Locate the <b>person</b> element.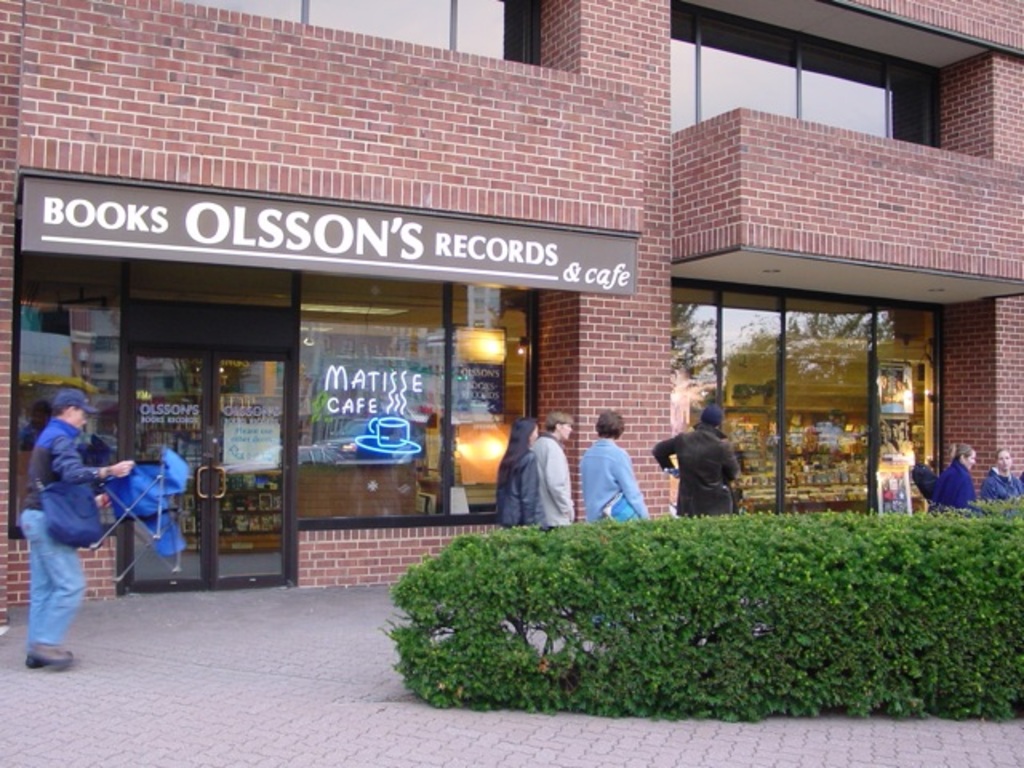
Element bbox: box(925, 442, 979, 509).
